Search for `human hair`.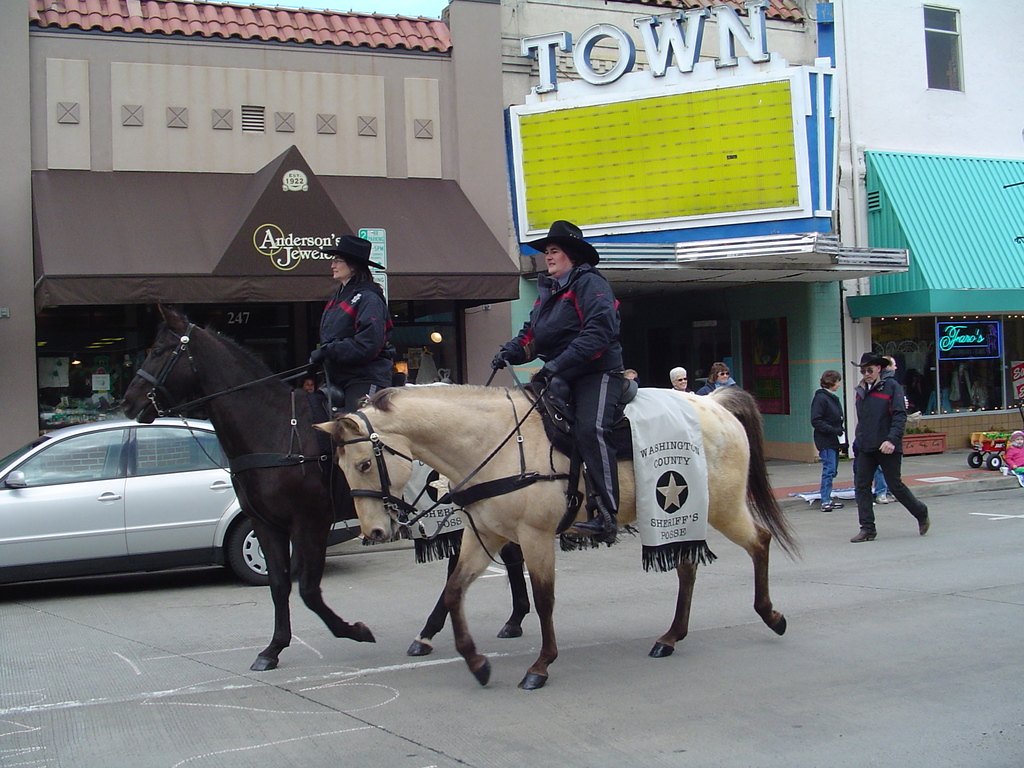
Found at (x1=621, y1=367, x2=639, y2=378).
